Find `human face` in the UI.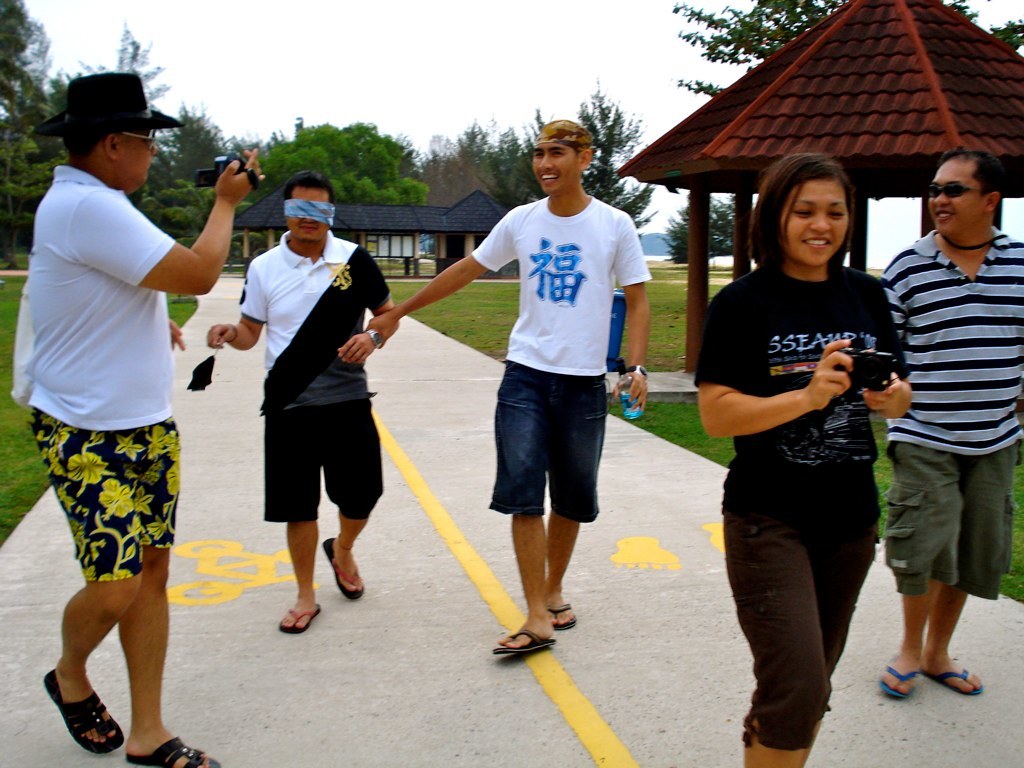
UI element at {"x1": 929, "y1": 157, "x2": 983, "y2": 231}.
